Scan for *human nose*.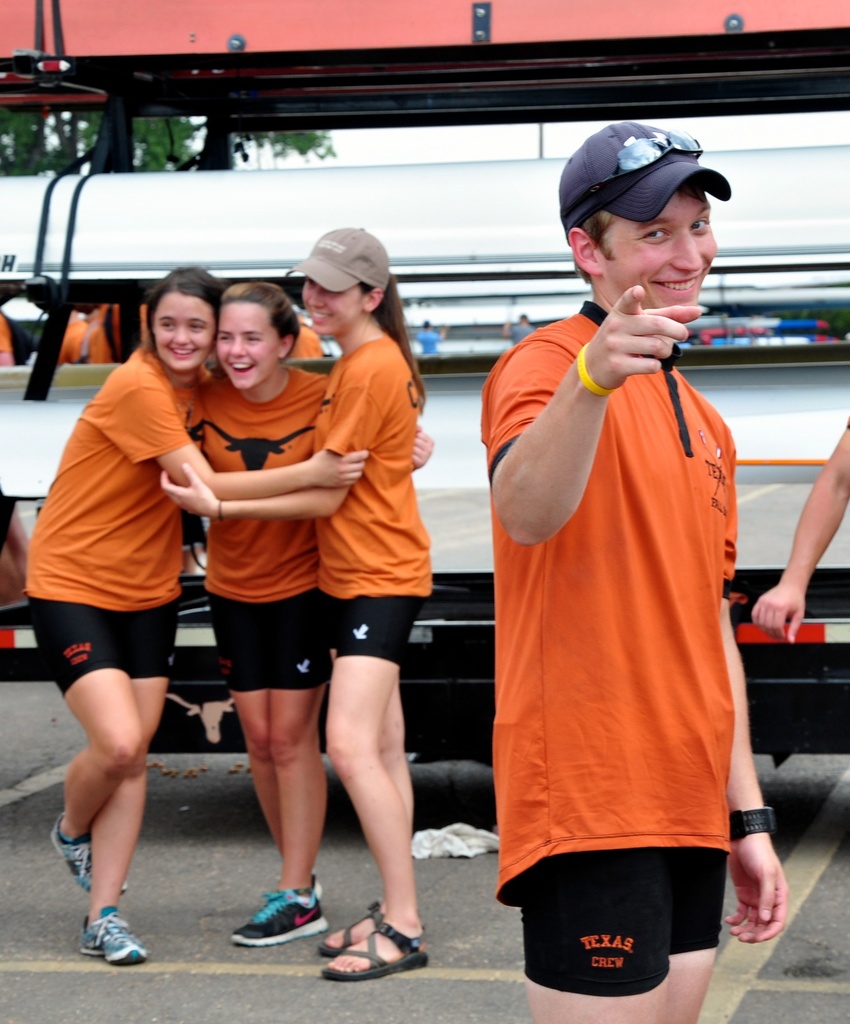
Scan result: box=[234, 339, 243, 355].
